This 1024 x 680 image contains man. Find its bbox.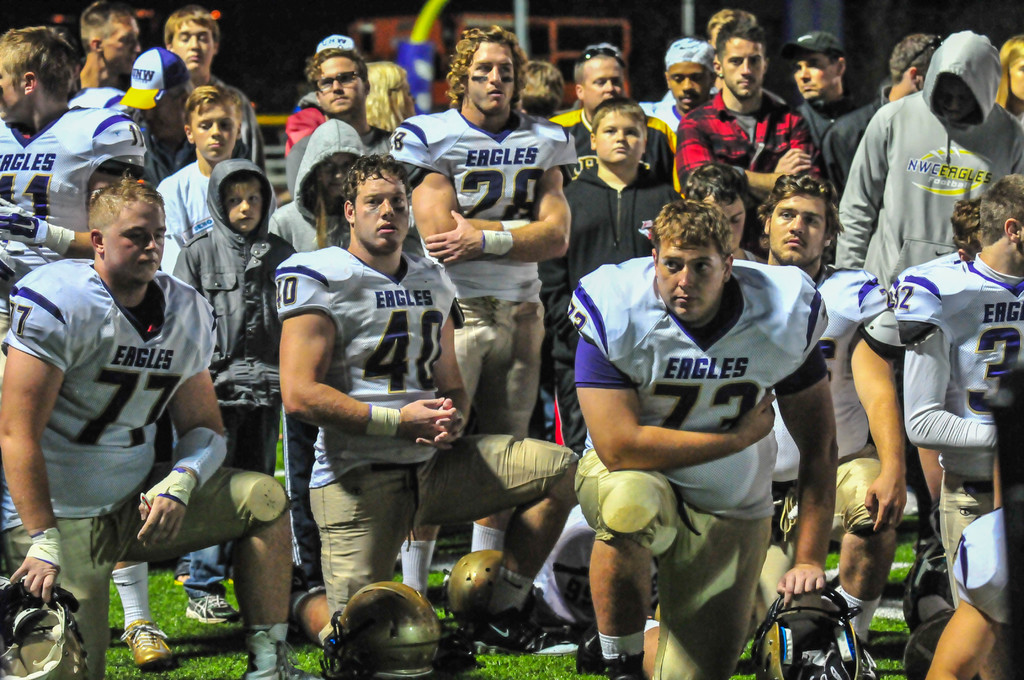
l=753, t=185, r=897, b=679.
